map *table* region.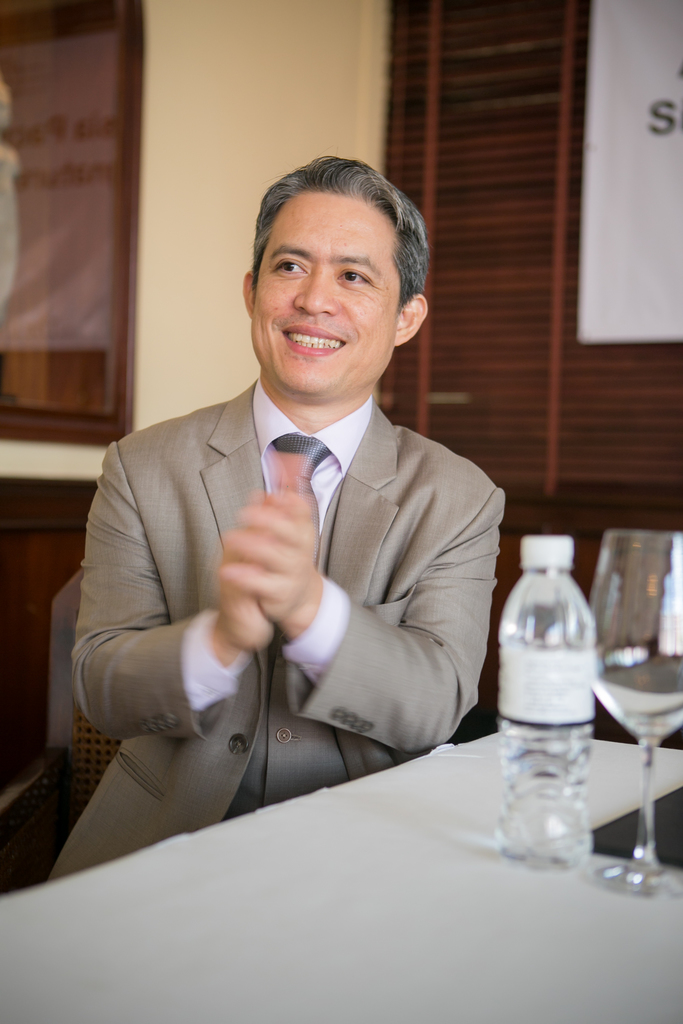
Mapped to (x1=47, y1=723, x2=682, y2=1020).
